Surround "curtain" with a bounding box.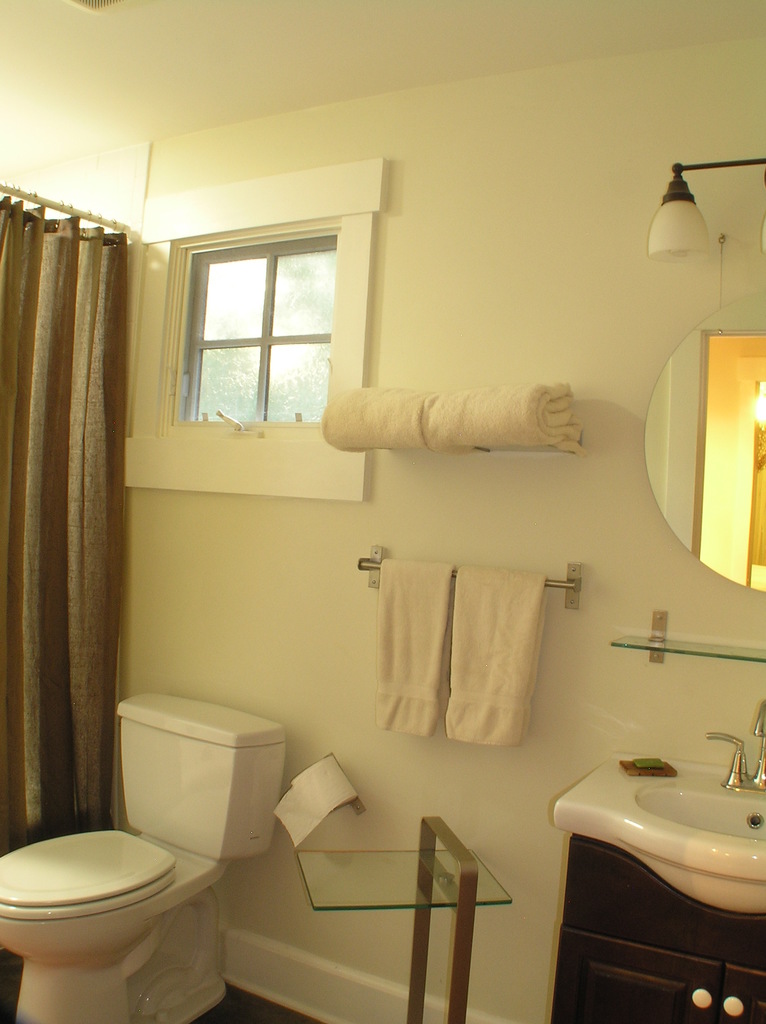
l=13, t=139, r=161, b=902.
